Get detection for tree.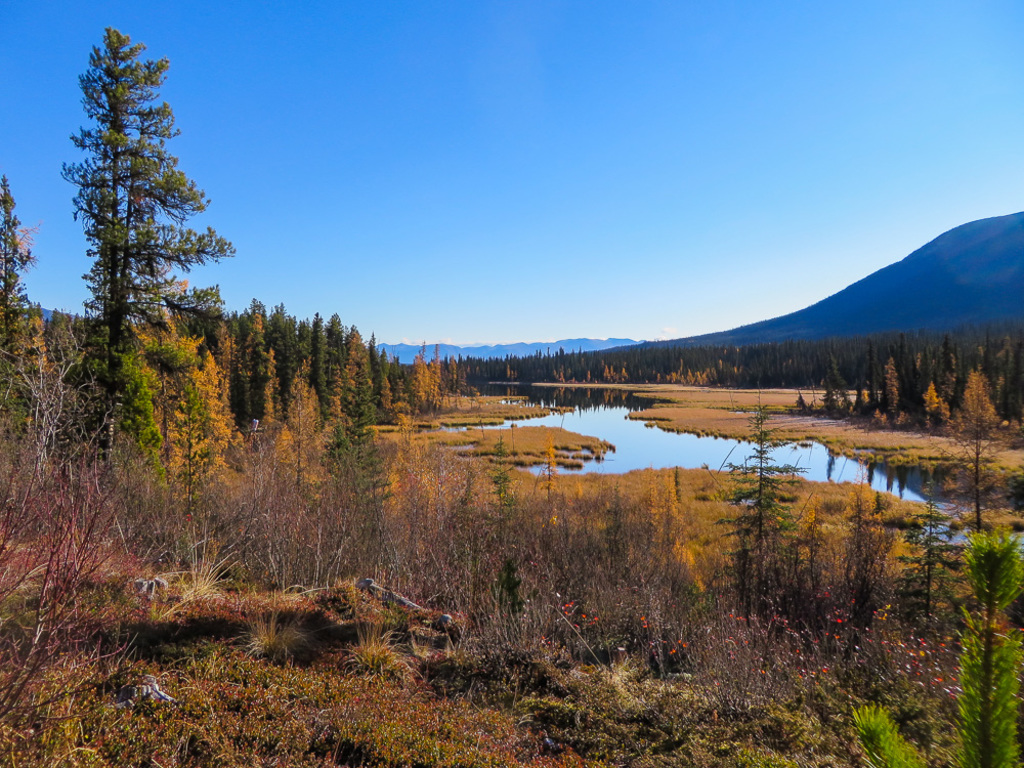
Detection: [left=431, top=364, right=438, bottom=422].
